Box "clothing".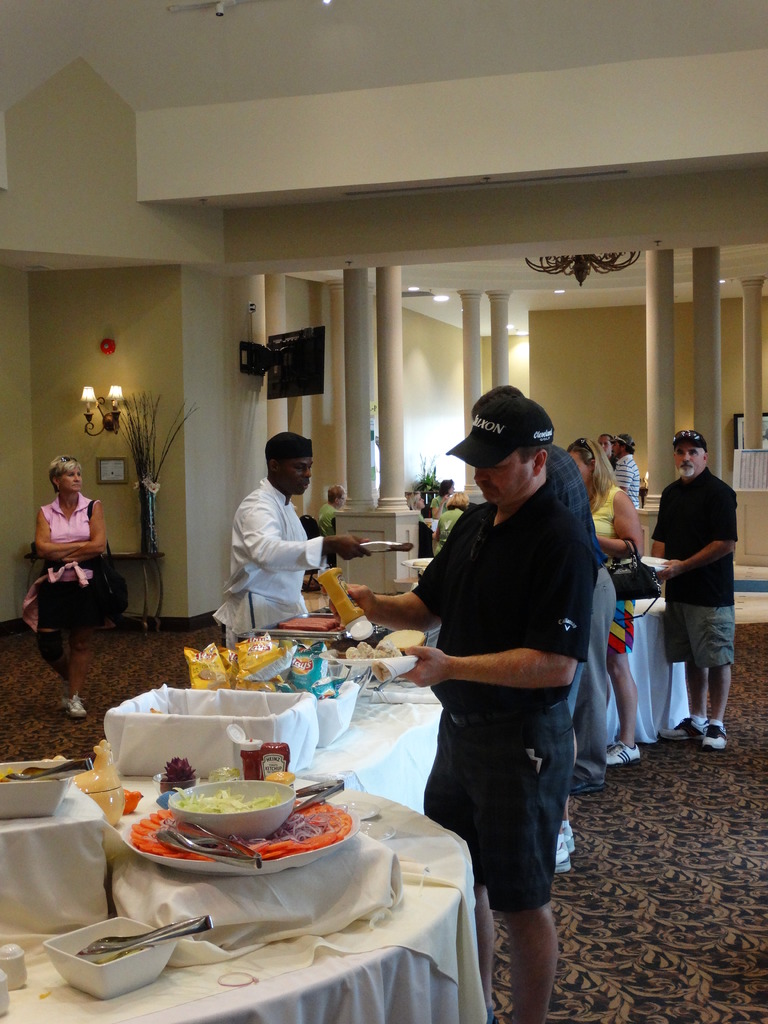
[x1=691, y1=707, x2=708, y2=721].
